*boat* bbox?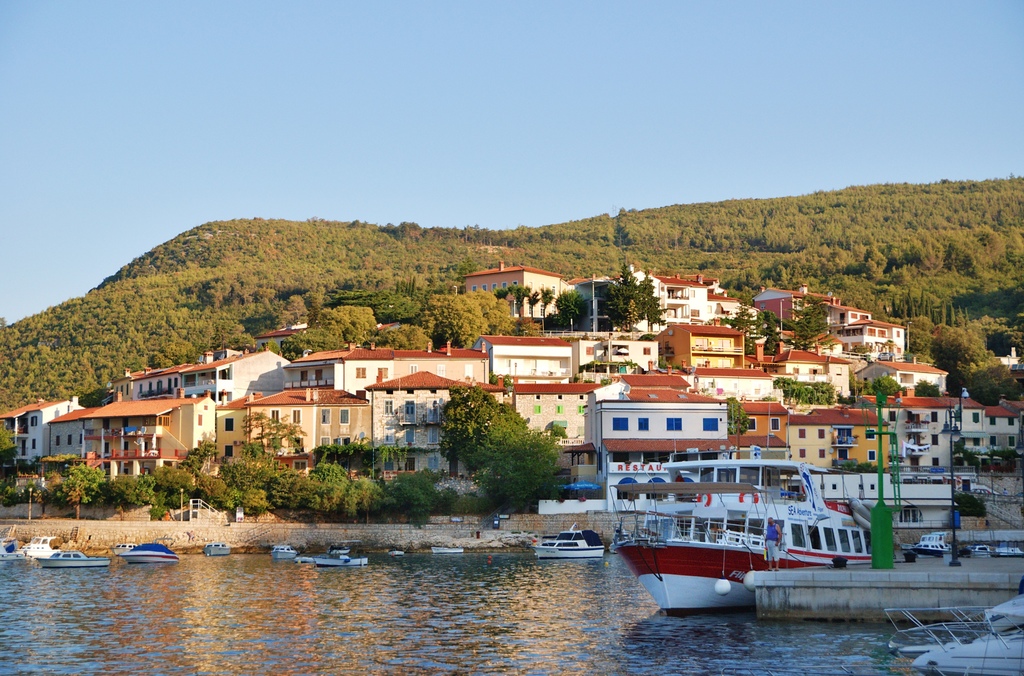
24:535:56:553
